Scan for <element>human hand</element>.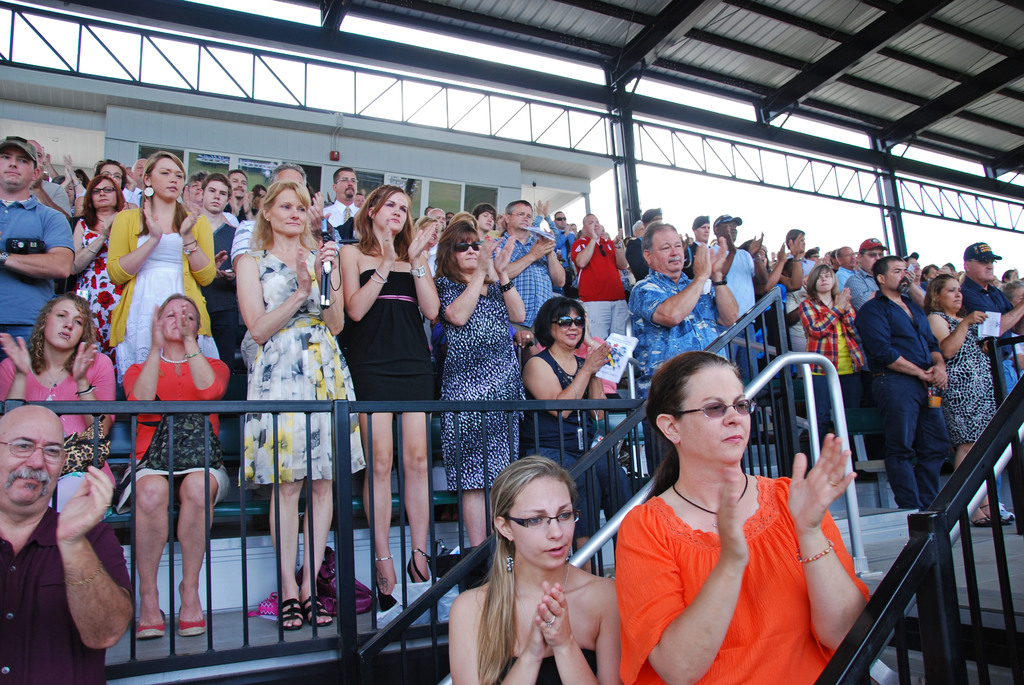
Scan result: detection(776, 240, 788, 262).
